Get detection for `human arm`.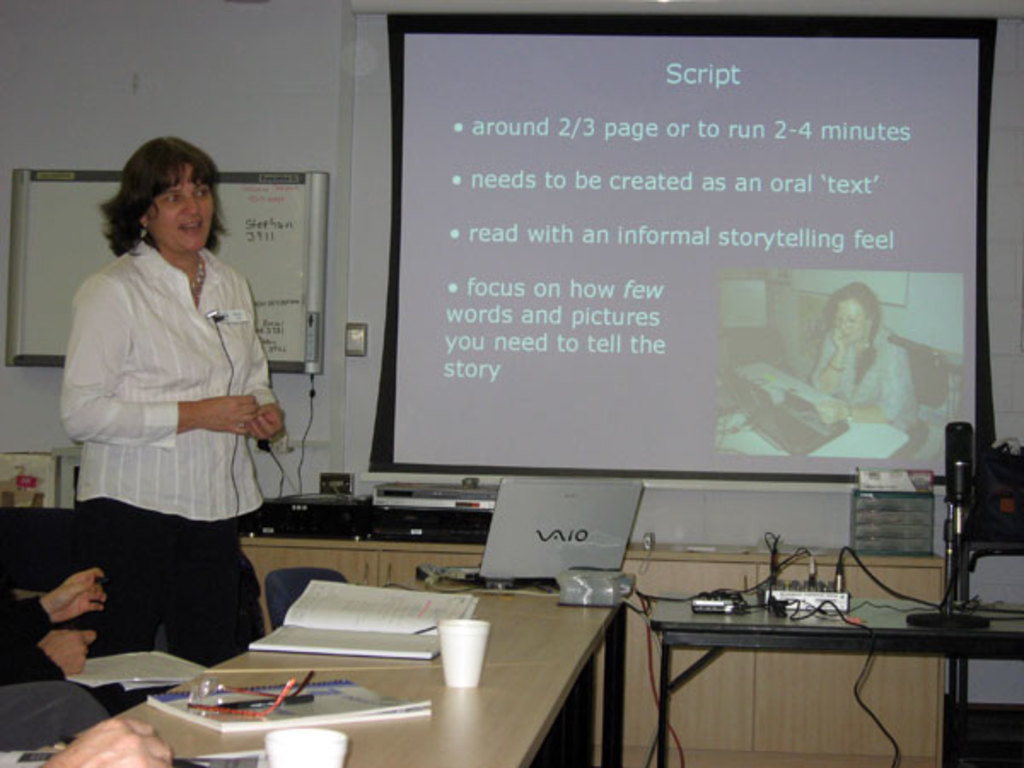
Detection: select_region(43, 719, 176, 766).
